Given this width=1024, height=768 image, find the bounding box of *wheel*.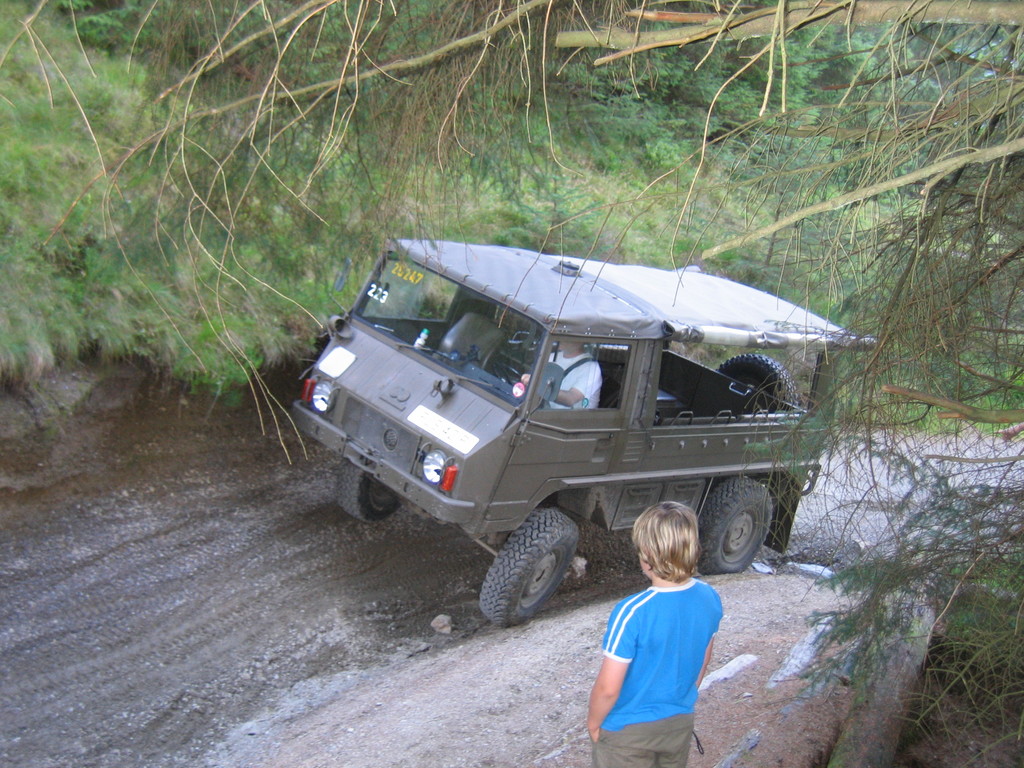
{"x1": 696, "y1": 476, "x2": 772, "y2": 575}.
